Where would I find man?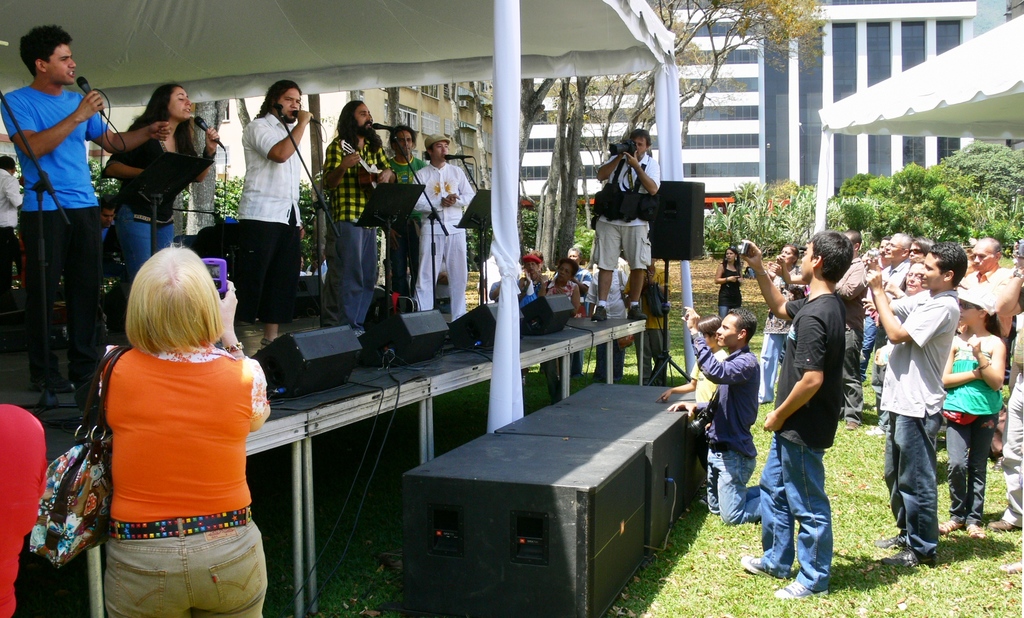
At [950, 238, 1020, 388].
